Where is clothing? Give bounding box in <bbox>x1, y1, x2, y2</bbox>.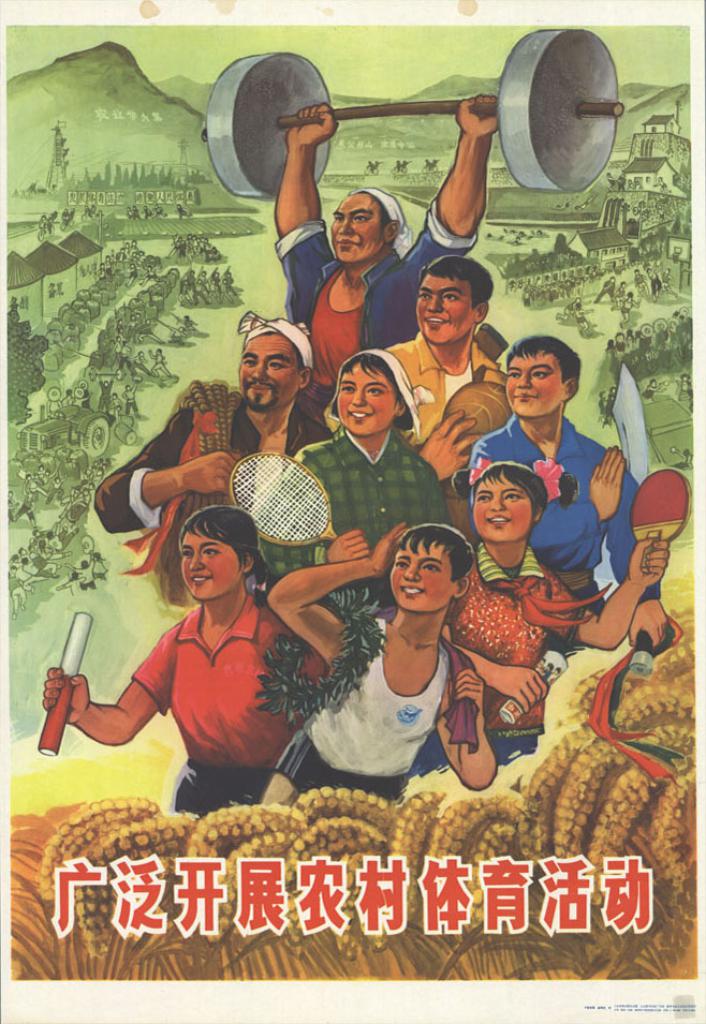
<bbox>300, 592, 491, 792</bbox>.
